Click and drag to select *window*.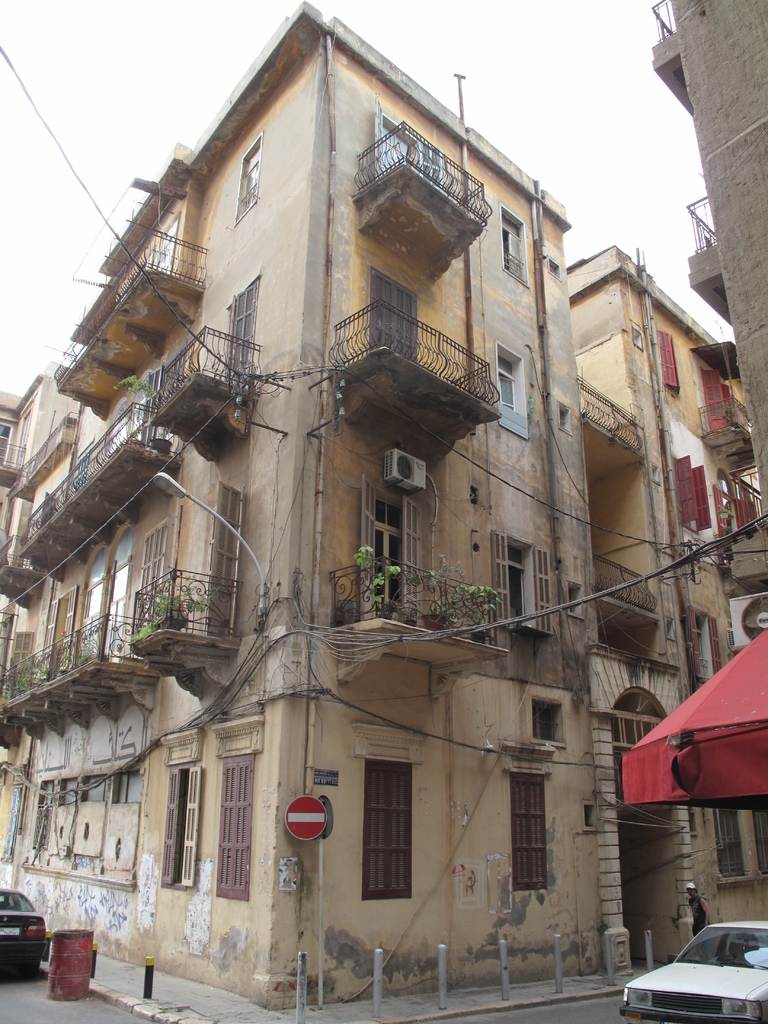
Selection: left=713, top=488, right=723, bottom=535.
